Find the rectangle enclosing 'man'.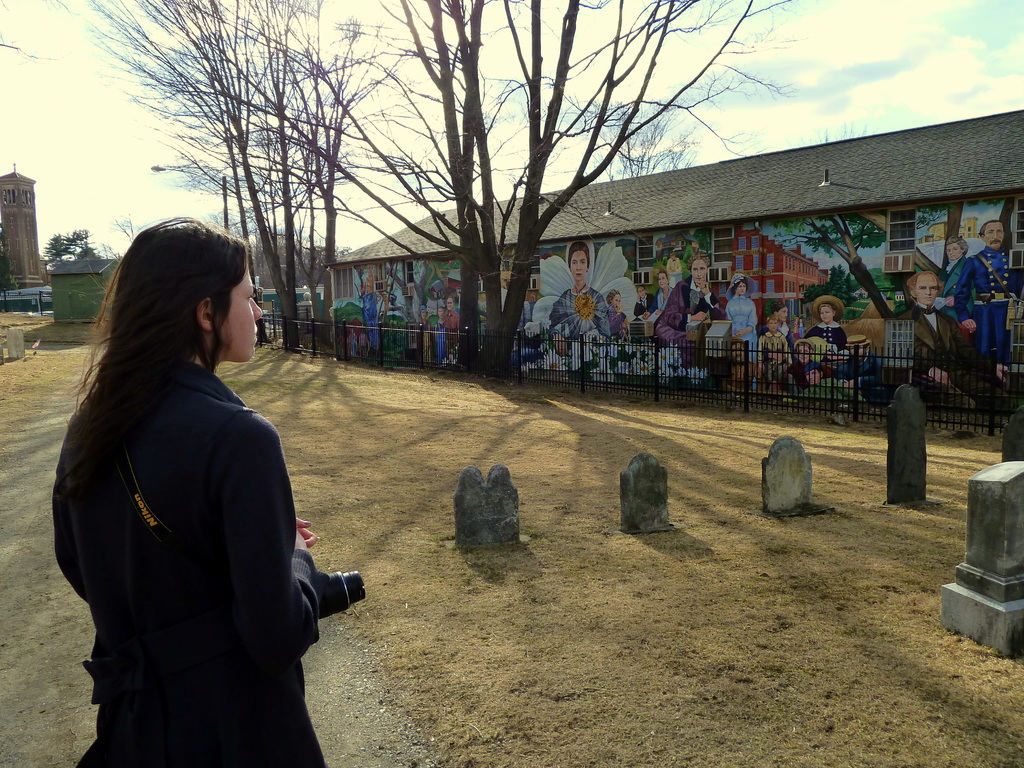
bbox(840, 337, 885, 390).
